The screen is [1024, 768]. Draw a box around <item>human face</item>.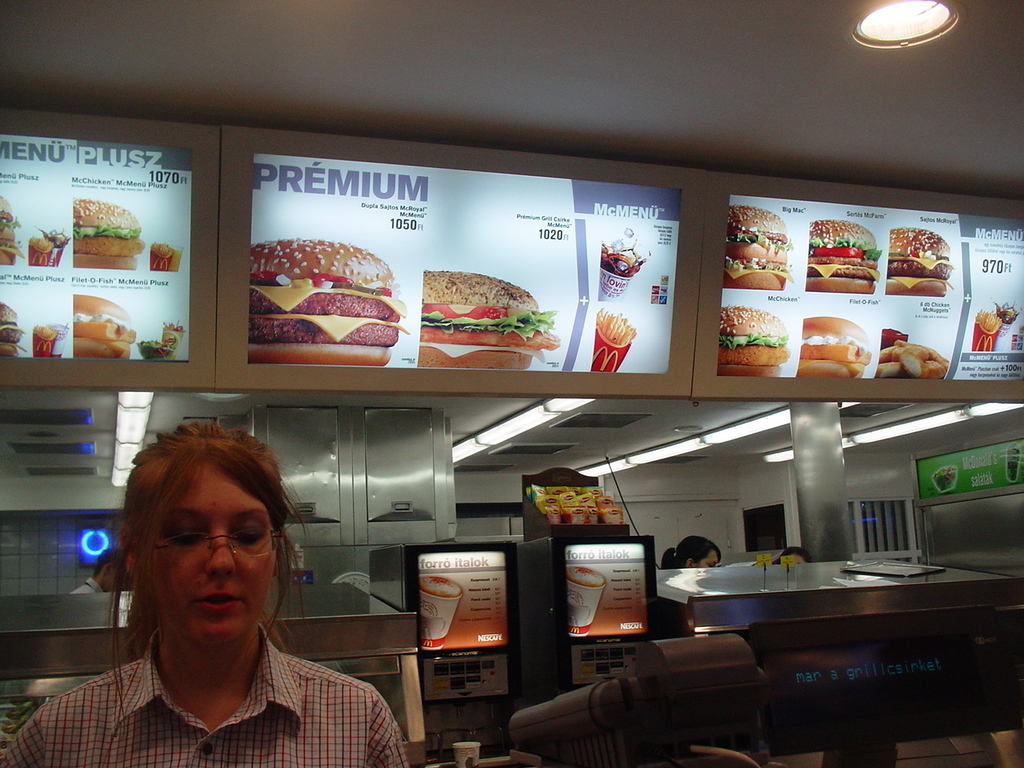
bbox(695, 548, 714, 570).
